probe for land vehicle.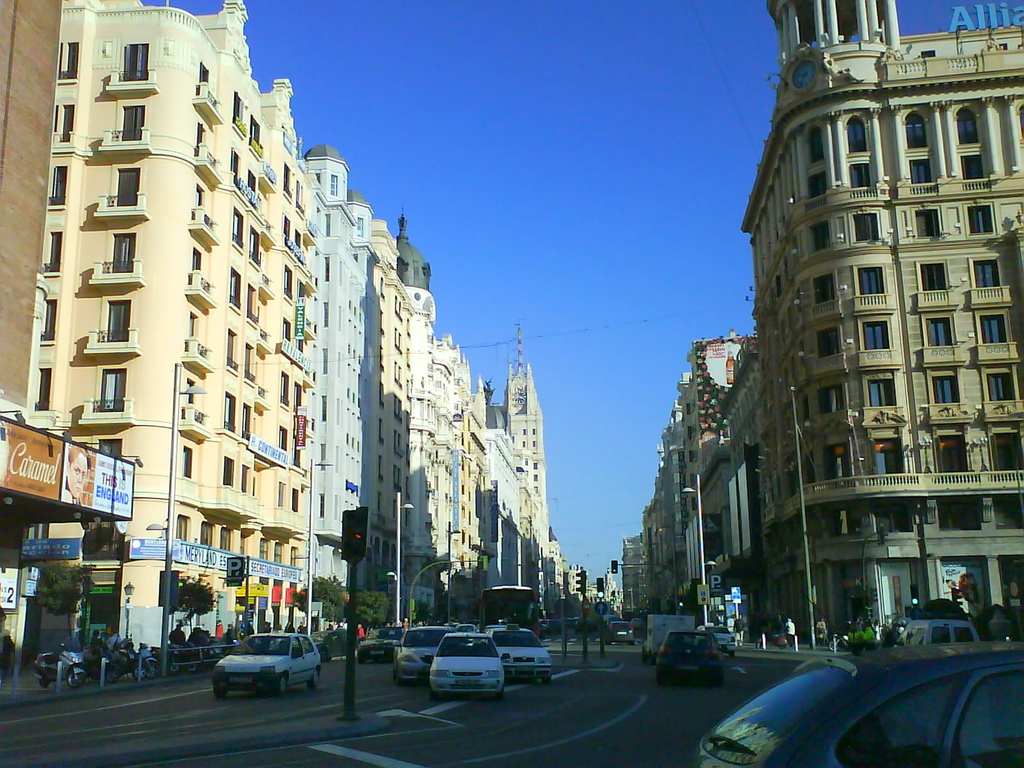
Probe result: Rect(609, 623, 633, 643).
